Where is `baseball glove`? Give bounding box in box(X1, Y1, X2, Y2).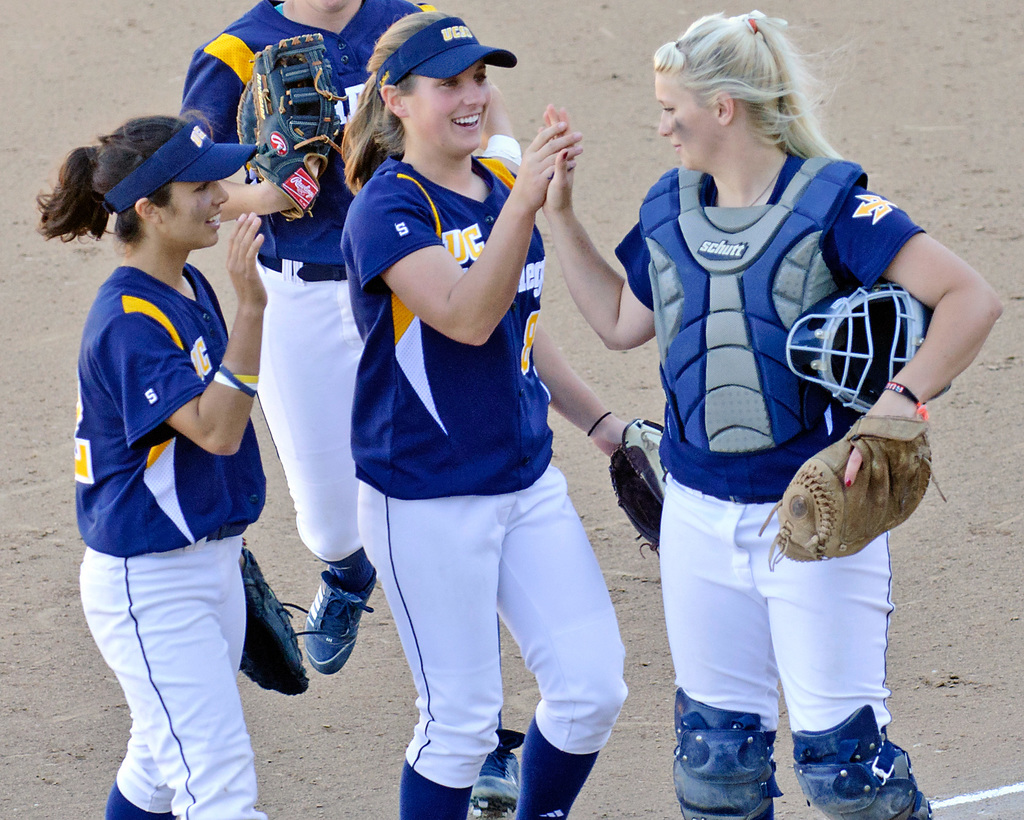
box(764, 412, 950, 571).
